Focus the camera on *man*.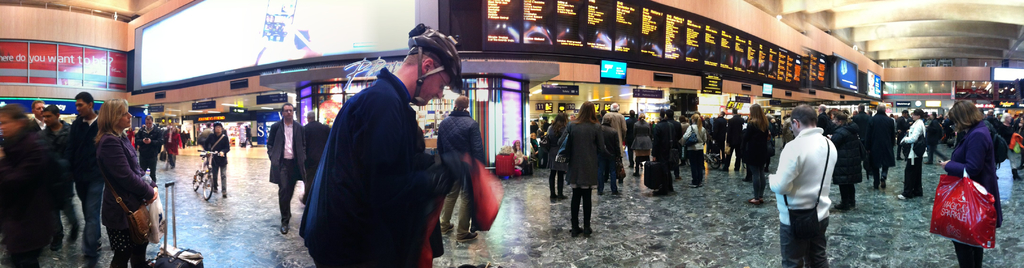
Focus region: 301, 111, 332, 205.
